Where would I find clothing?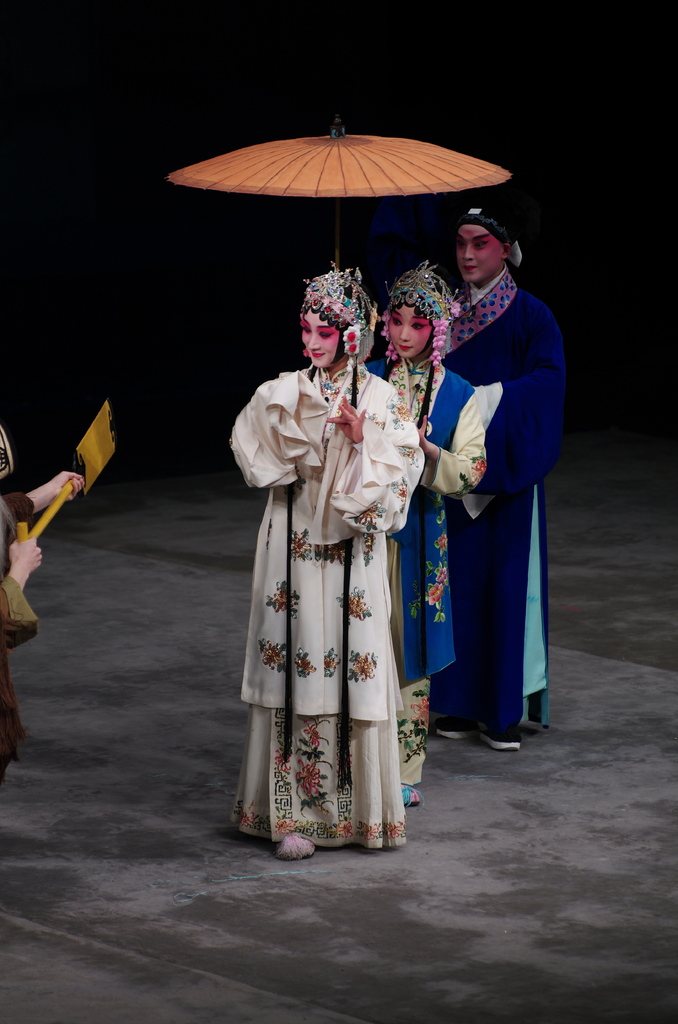
At (444,273,549,728).
